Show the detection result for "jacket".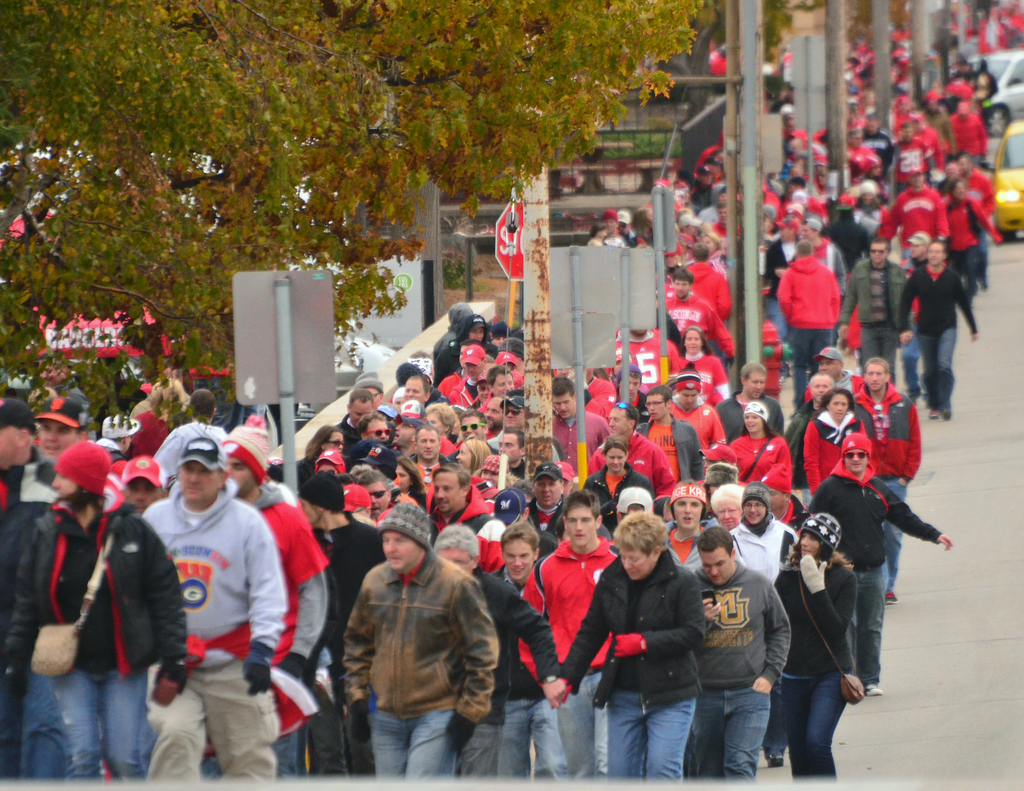
3 496 189 675.
